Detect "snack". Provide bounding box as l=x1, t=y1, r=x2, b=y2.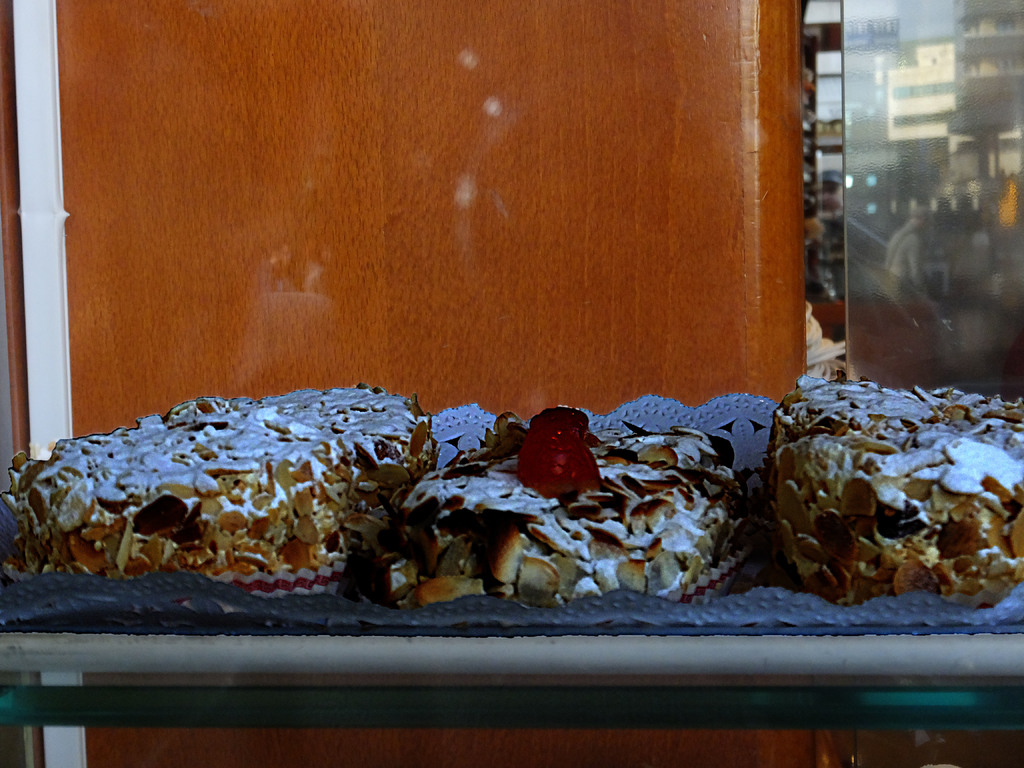
l=753, t=381, r=1023, b=628.
